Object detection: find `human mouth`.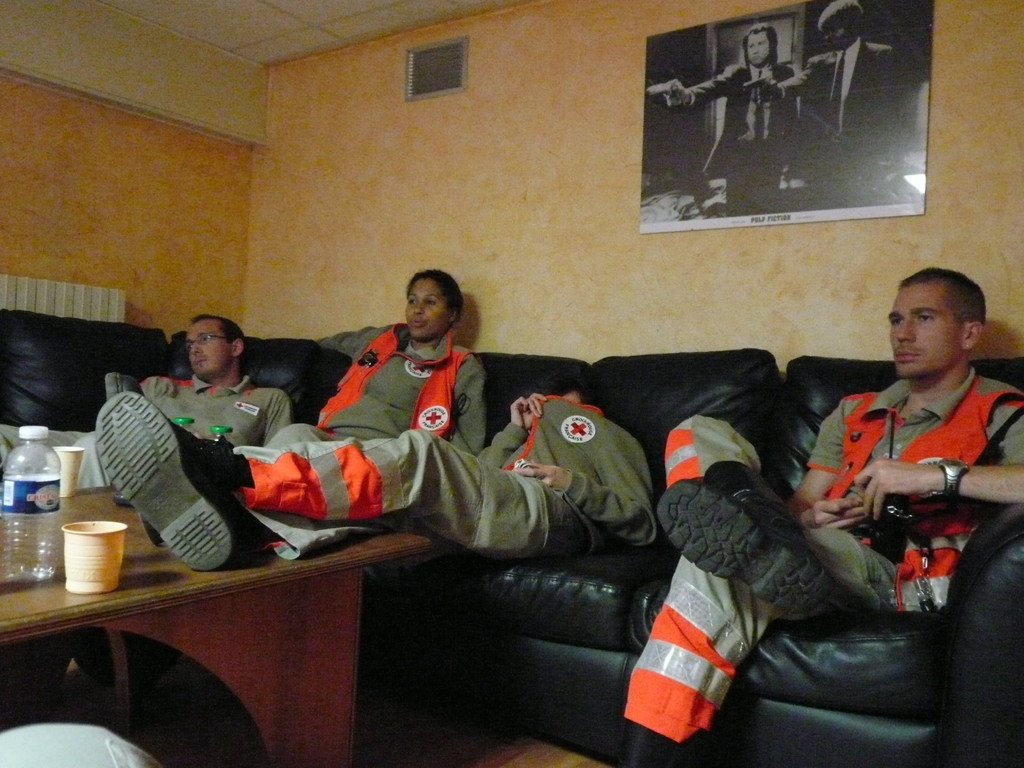
bbox(412, 317, 426, 330).
